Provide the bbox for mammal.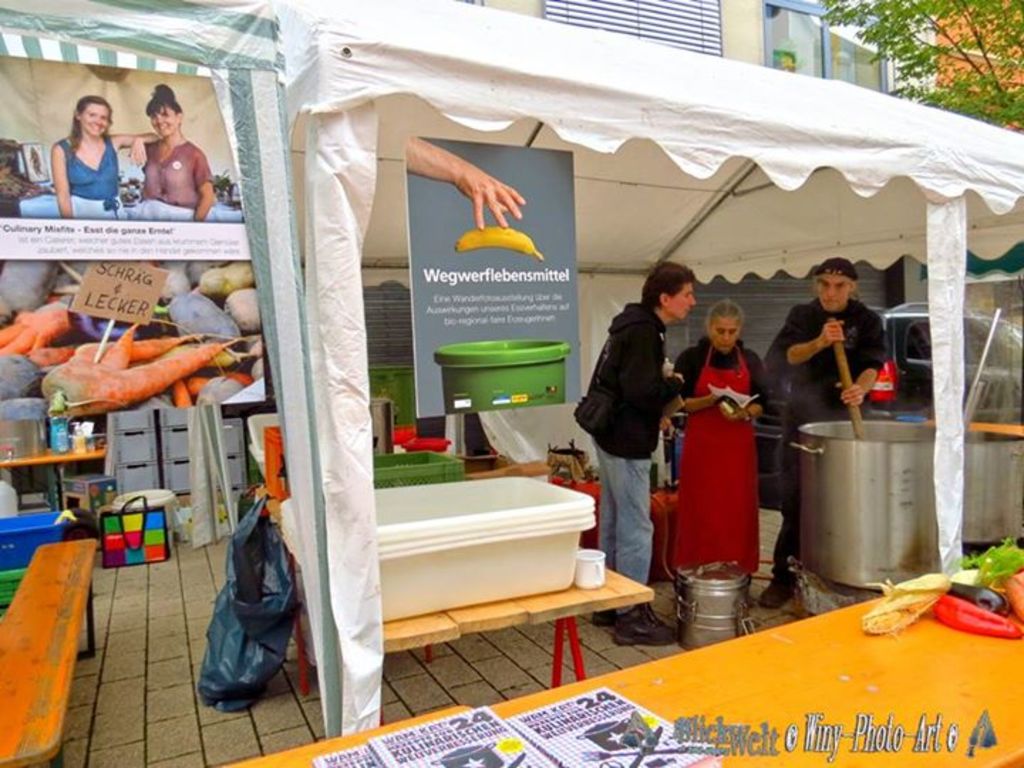
[569, 259, 687, 641].
